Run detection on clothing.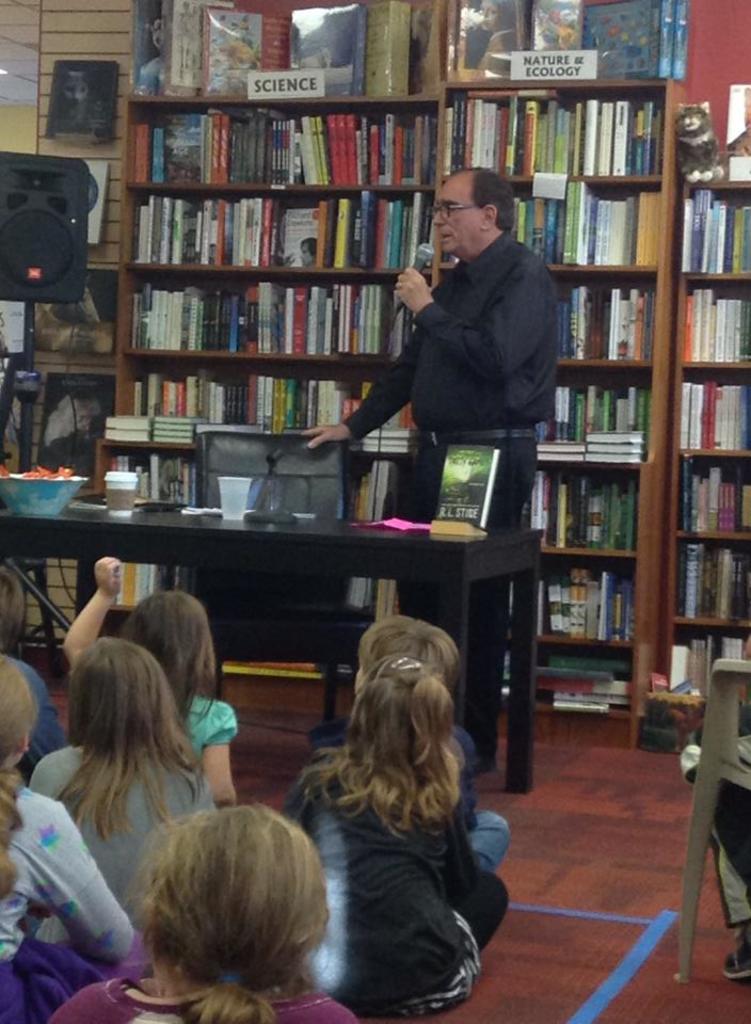
Result: (338,237,575,727).
